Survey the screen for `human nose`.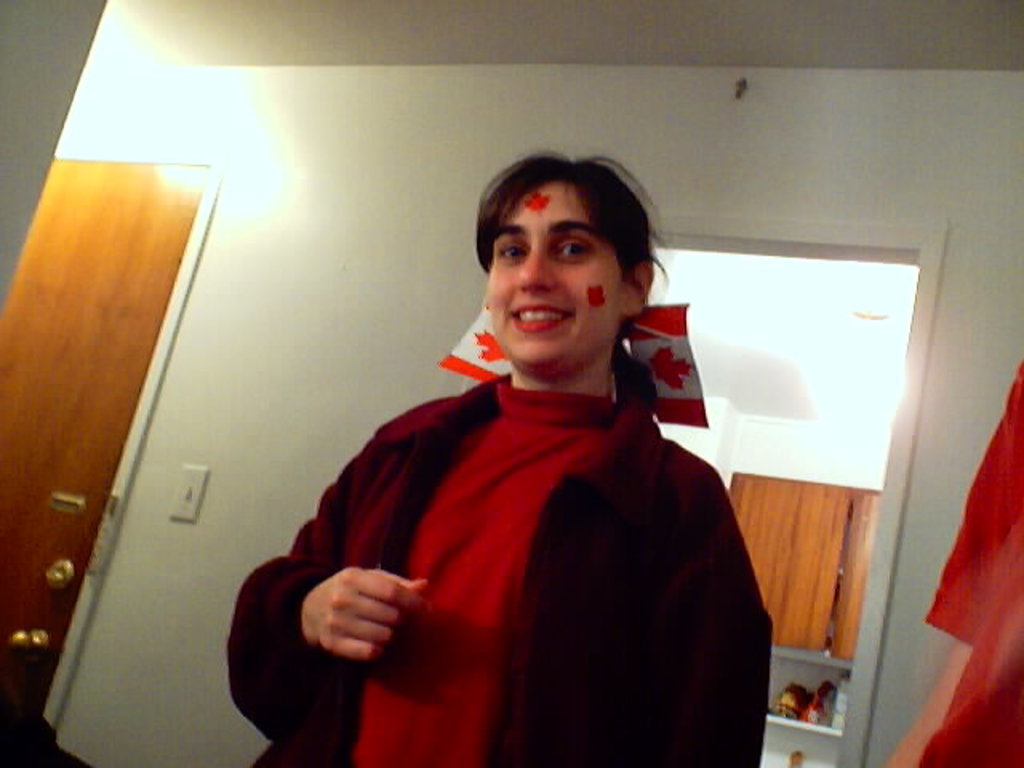
Survey found: locate(517, 240, 552, 286).
